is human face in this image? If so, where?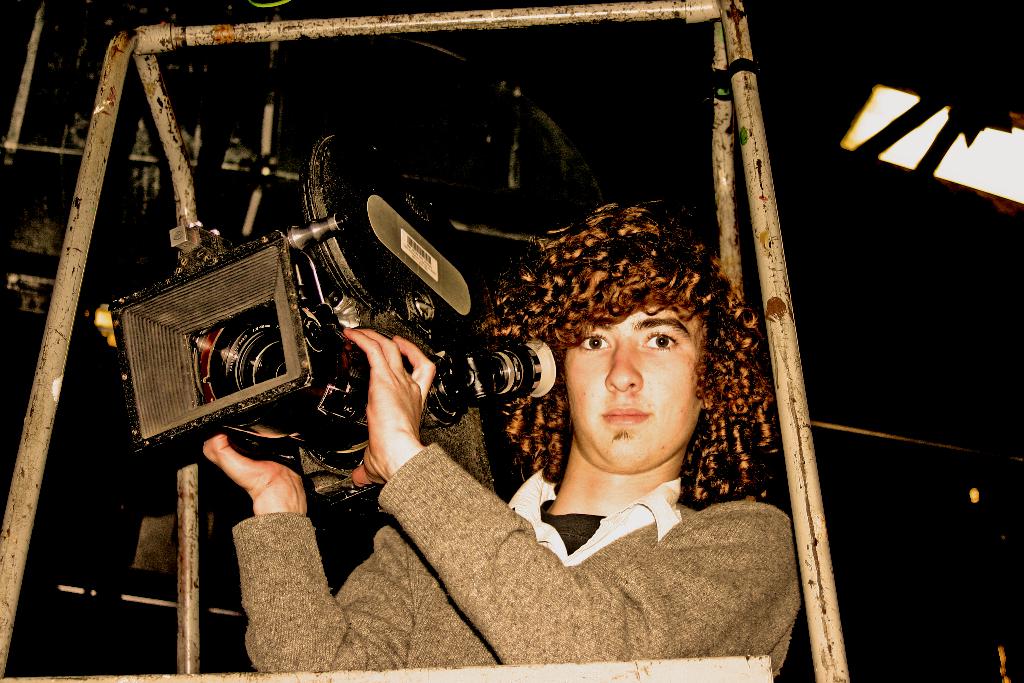
Yes, at BBox(561, 304, 707, 466).
